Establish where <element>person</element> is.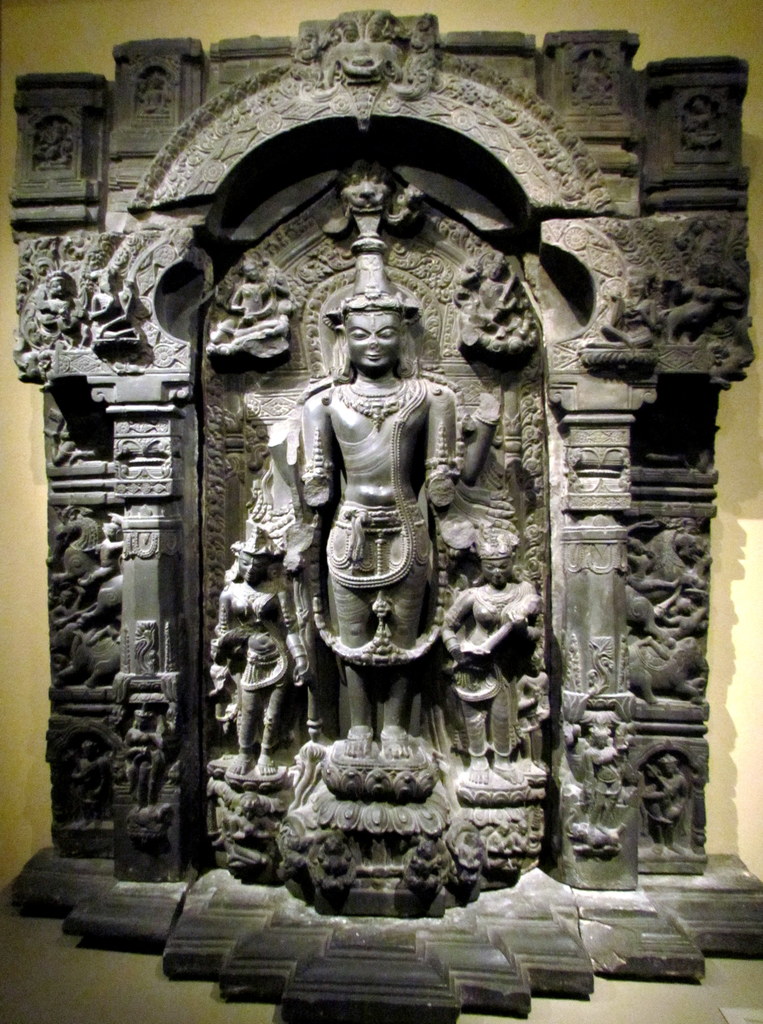
Established at locate(460, 247, 537, 344).
